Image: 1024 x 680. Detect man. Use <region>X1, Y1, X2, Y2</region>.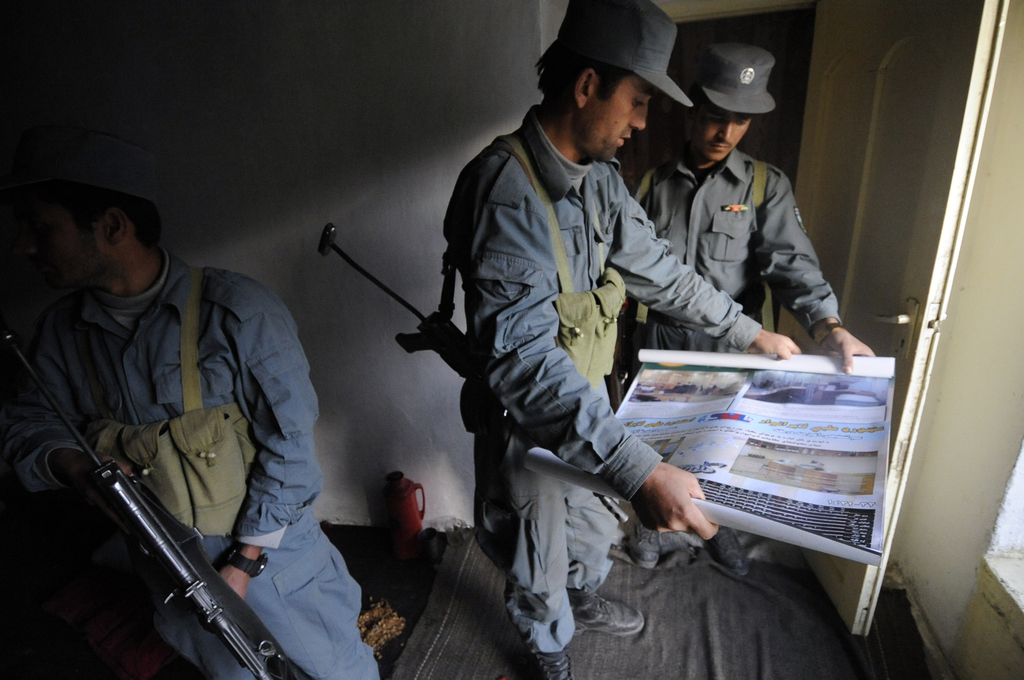
<region>624, 35, 876, 579</region>.
